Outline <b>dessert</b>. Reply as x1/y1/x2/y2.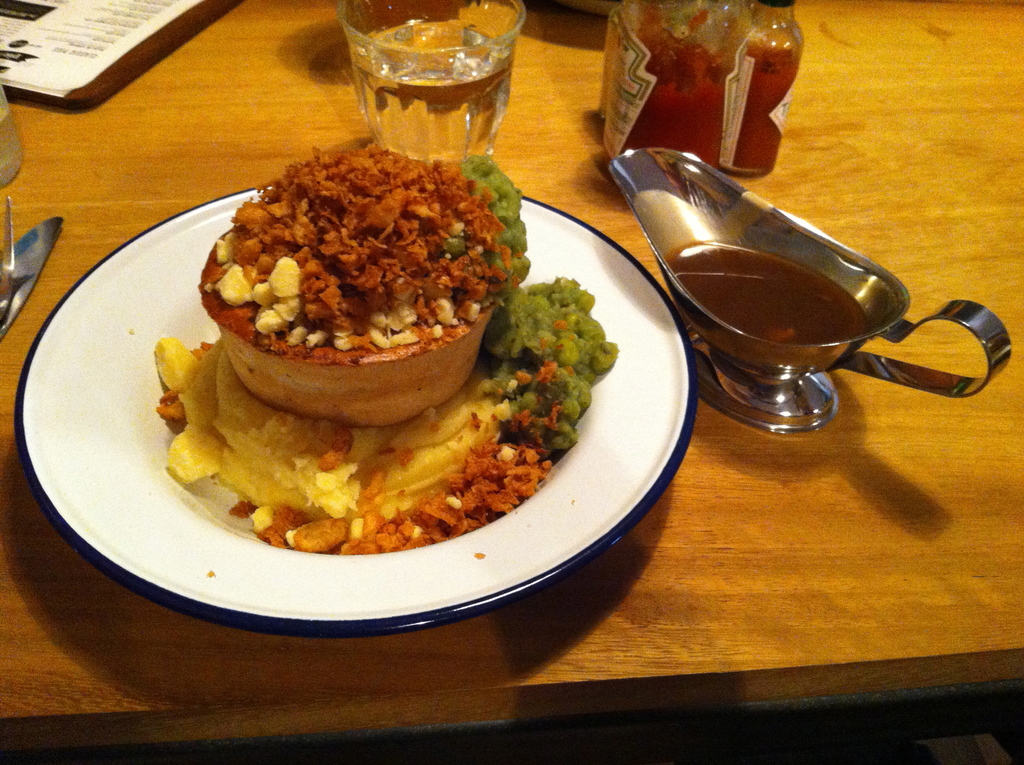
202/148/508/426.
